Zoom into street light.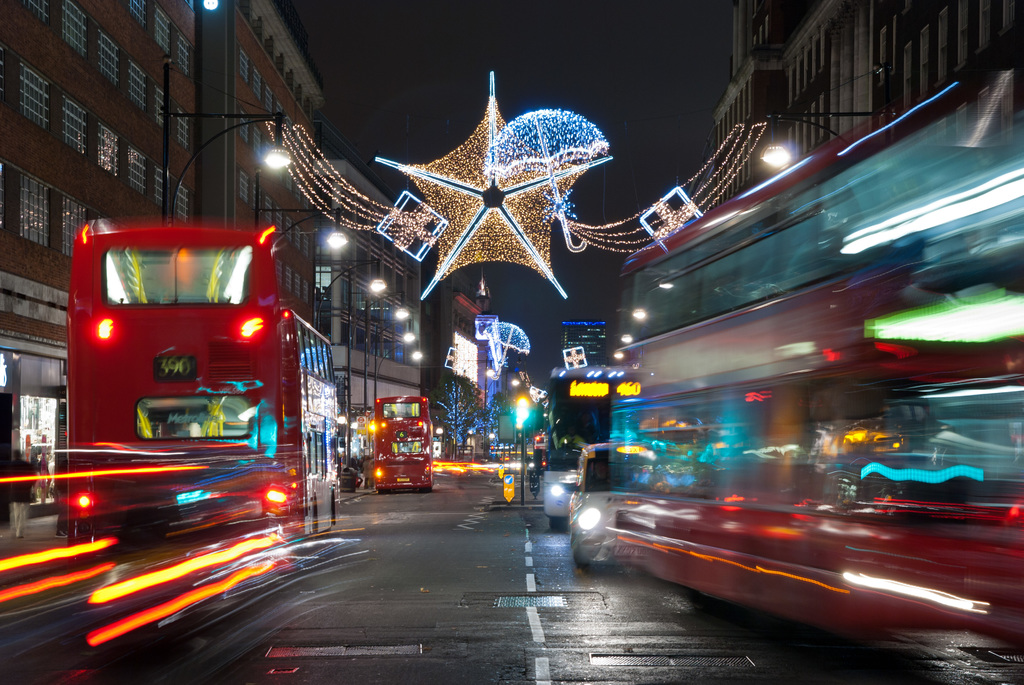
Zoom target: <box>333,291,410,468</box>.
